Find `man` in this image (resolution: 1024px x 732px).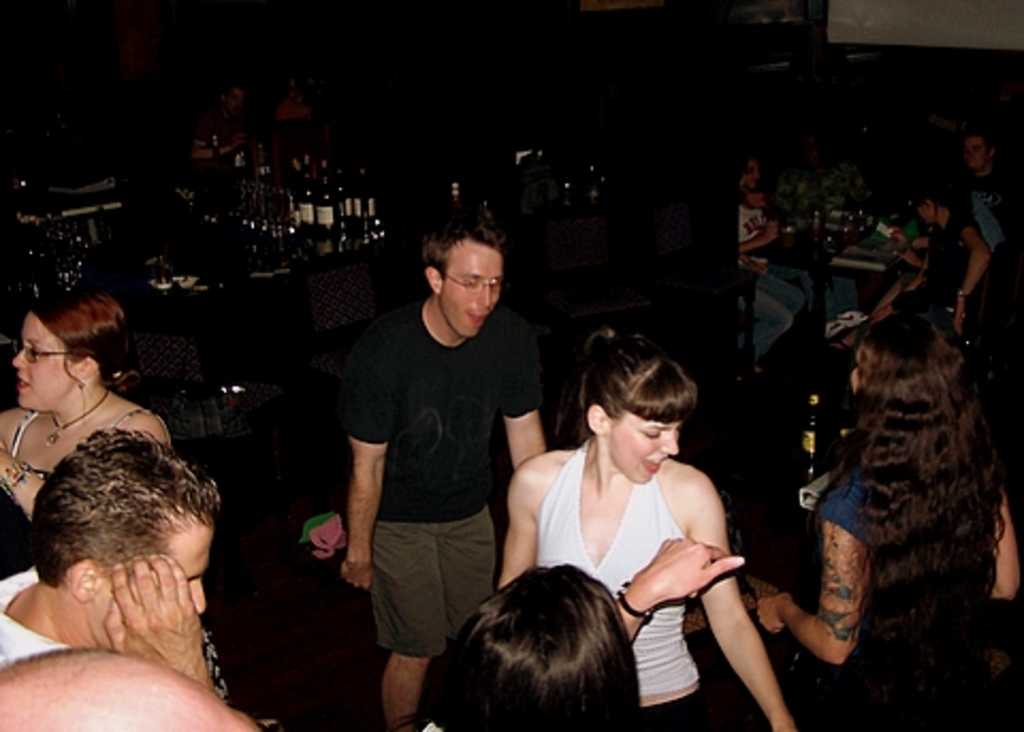
958:128:1015:260.
